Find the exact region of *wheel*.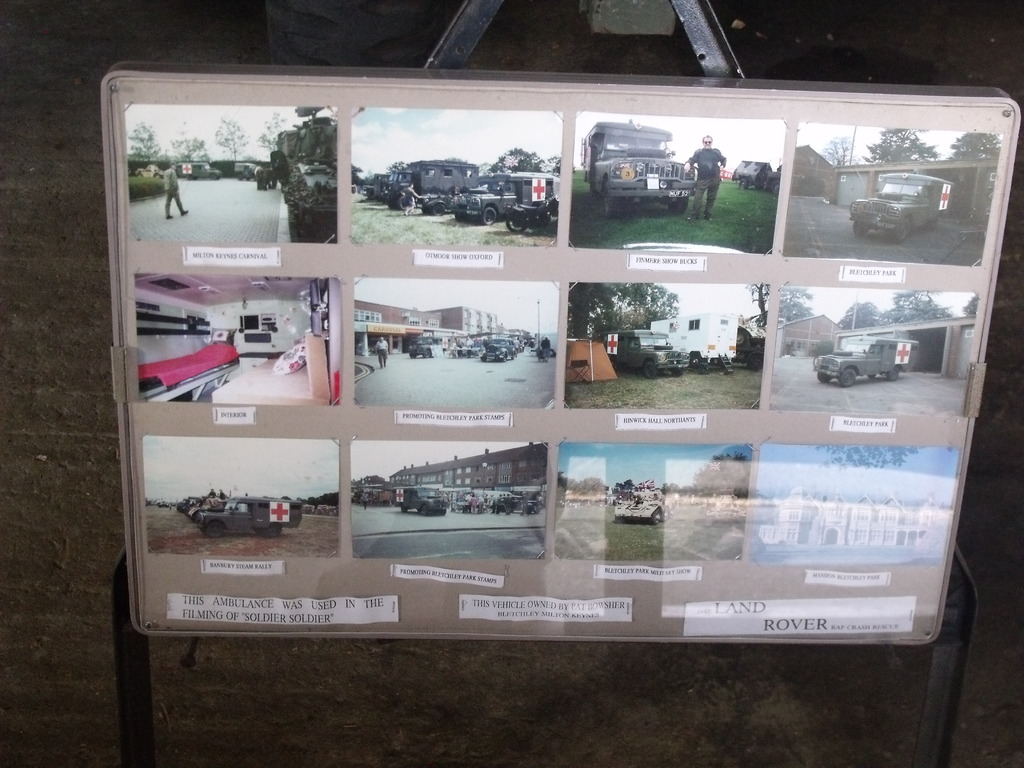
Exact region: bbox=(841, 369, 856, 386).
